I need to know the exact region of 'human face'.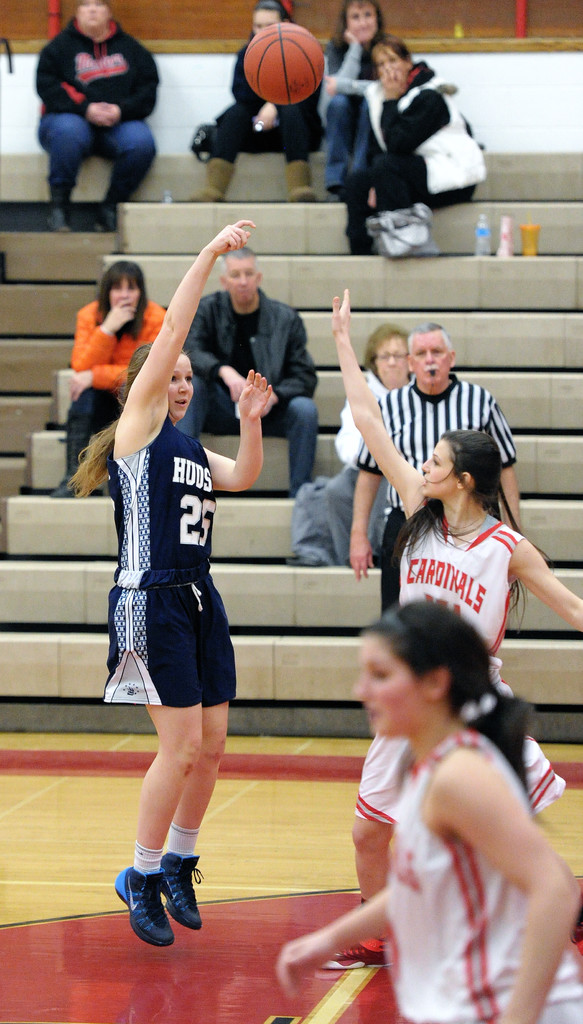
Region: 224 256 259 303.
